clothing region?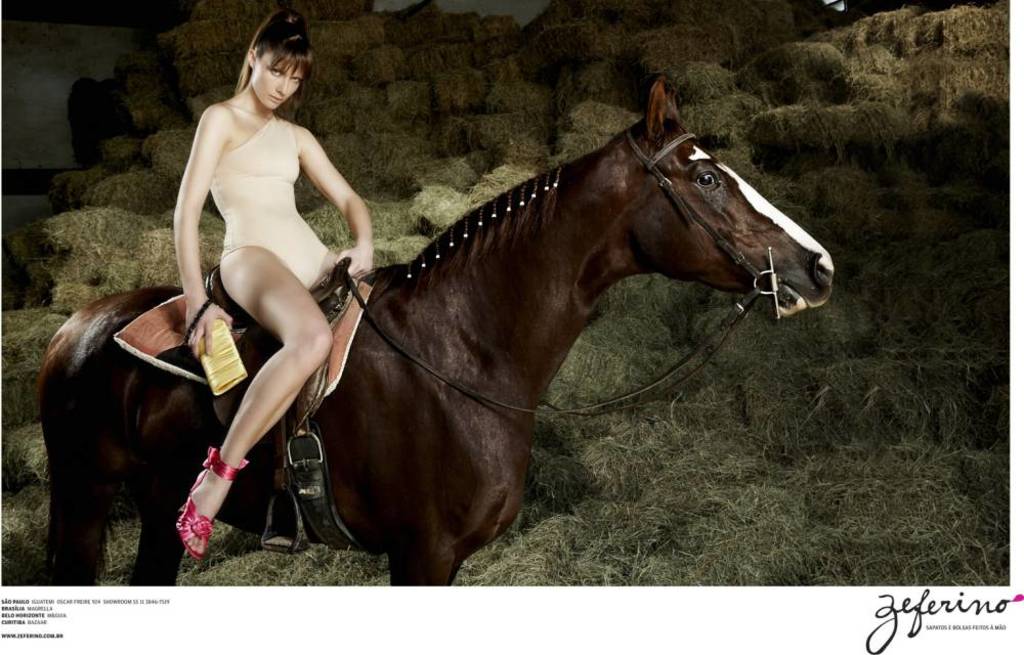
204/117/333/296
